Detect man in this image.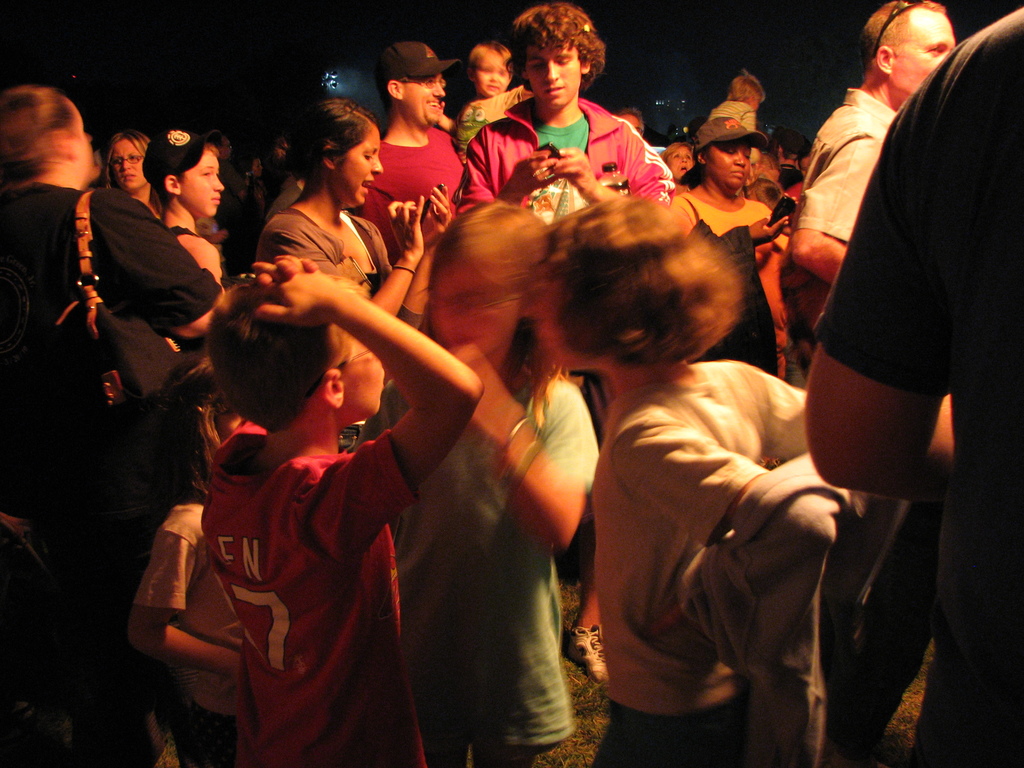
Detection: 208:129:250:286.
